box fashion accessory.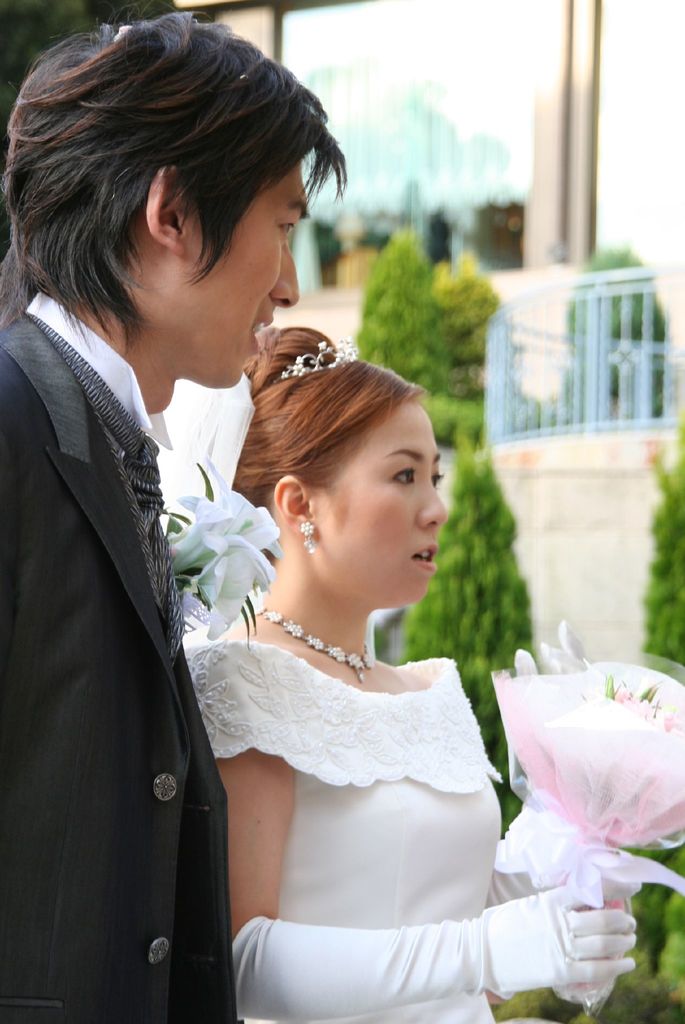
251/600/375/671.
